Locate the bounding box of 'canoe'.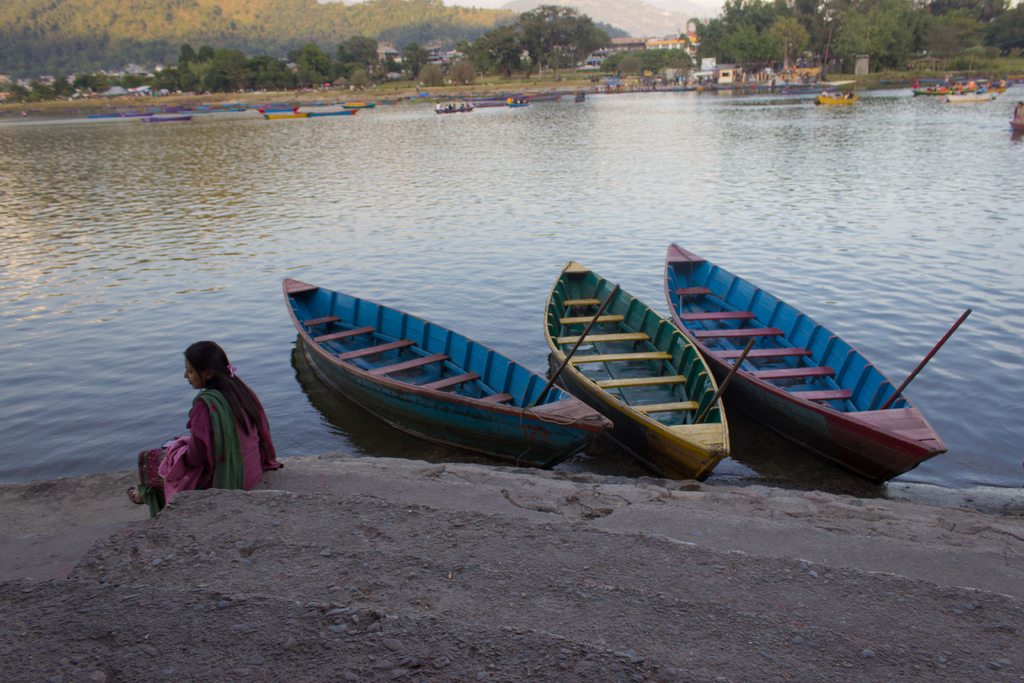
Bounding box: pyautogui.locateOnScreen(545, 263, 728, 481).
